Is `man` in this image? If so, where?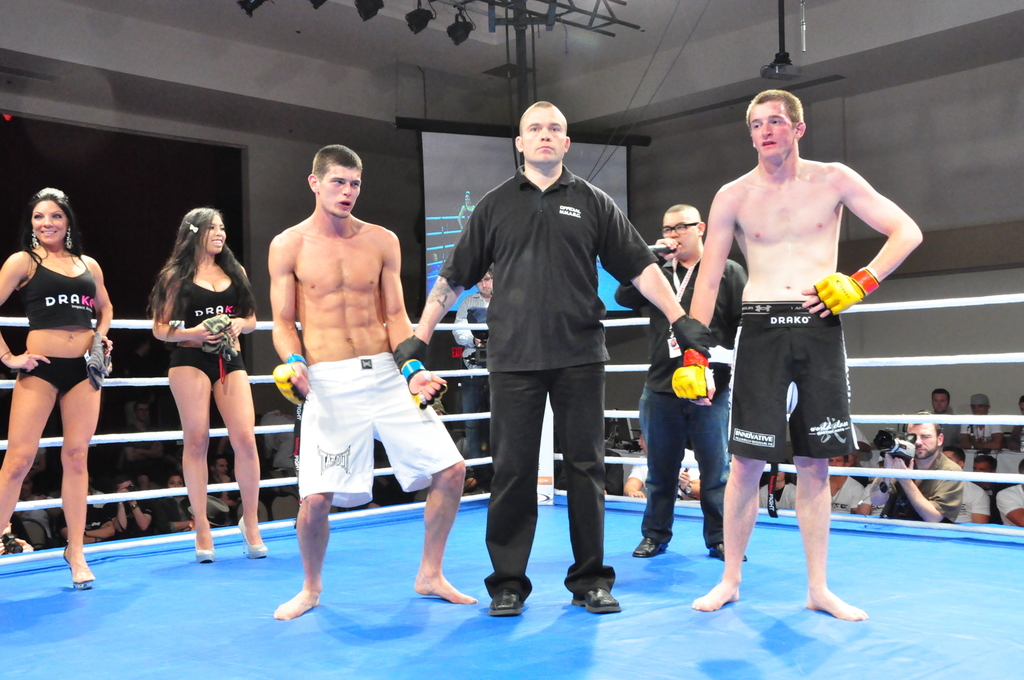
Yes, at <region>625, 219, 741, 562</region>.
